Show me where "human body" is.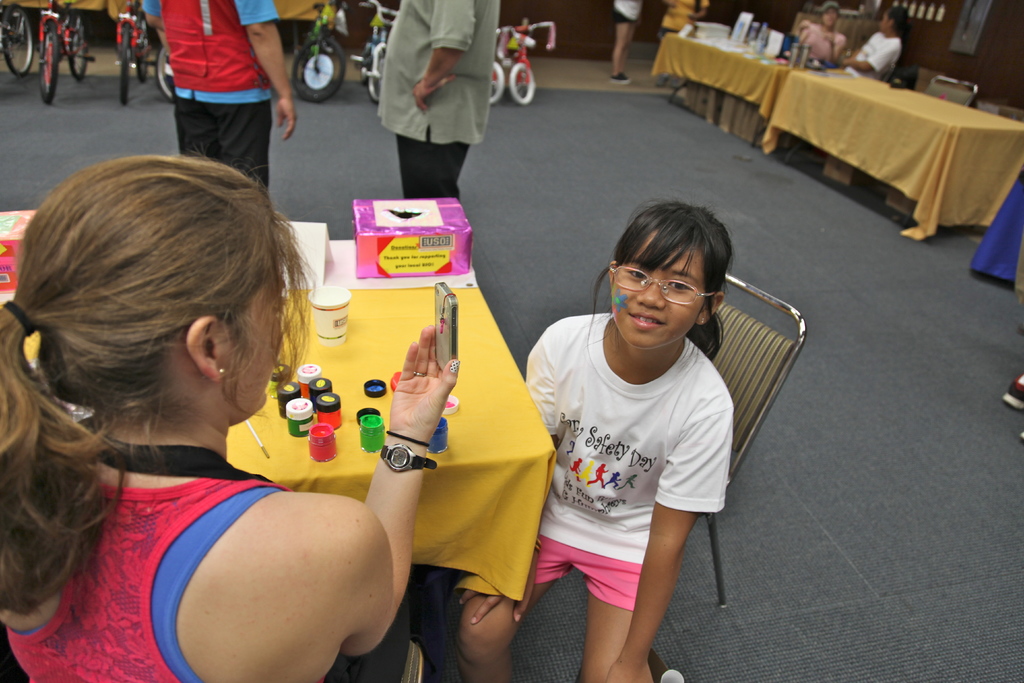
"human body" is at [left=794, top=5, right=855, bottom=62].
